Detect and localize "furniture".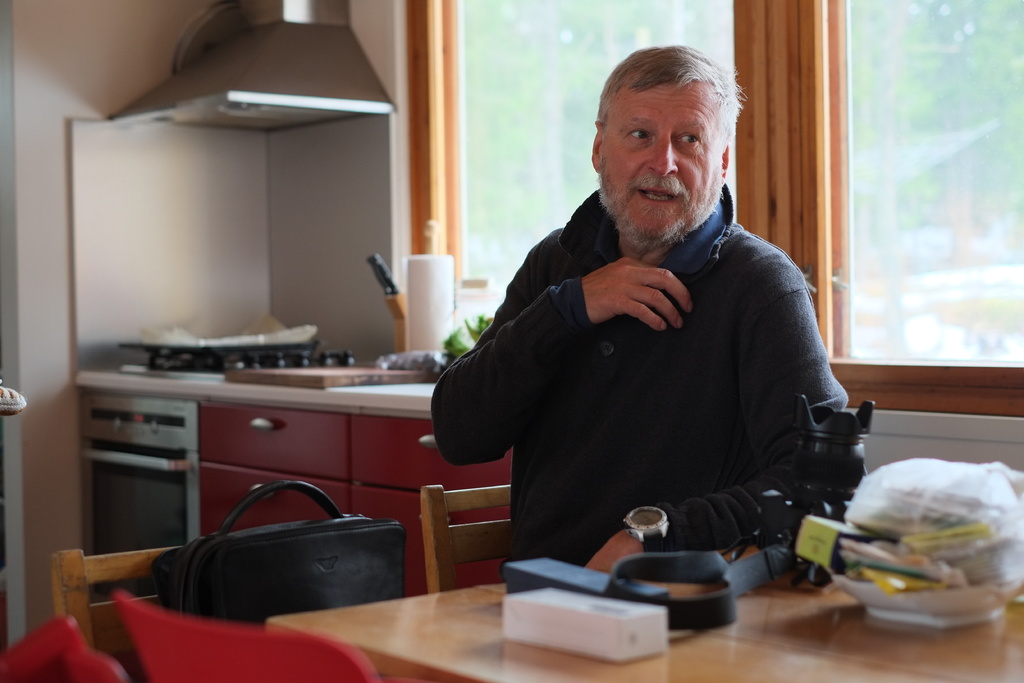
Localized at pyautogui.locateOnScreen(111, 593, 371, 682).
